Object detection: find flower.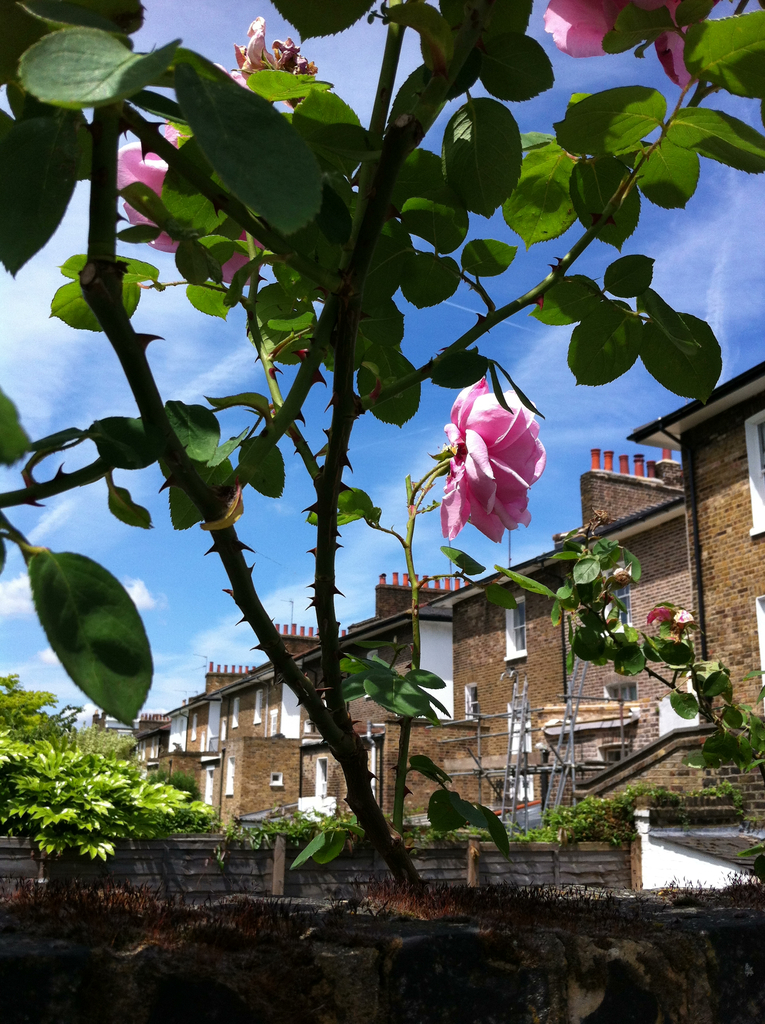
locate(119, 115, 268, 286).
